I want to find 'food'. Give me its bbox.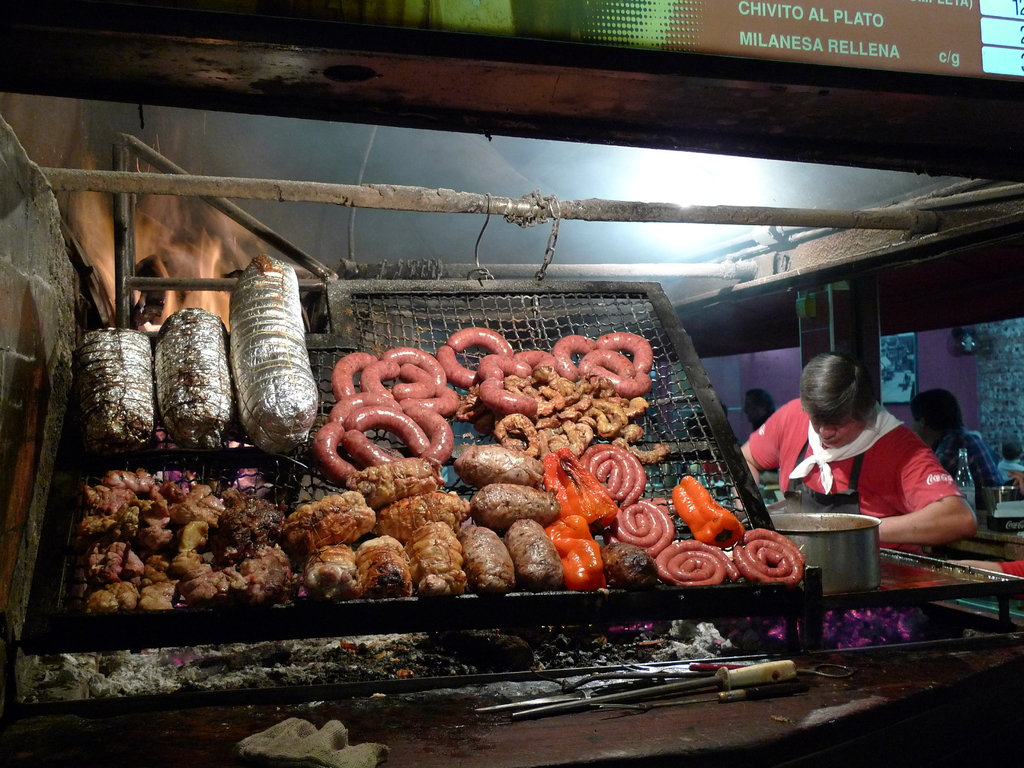
541:446:618:528.
